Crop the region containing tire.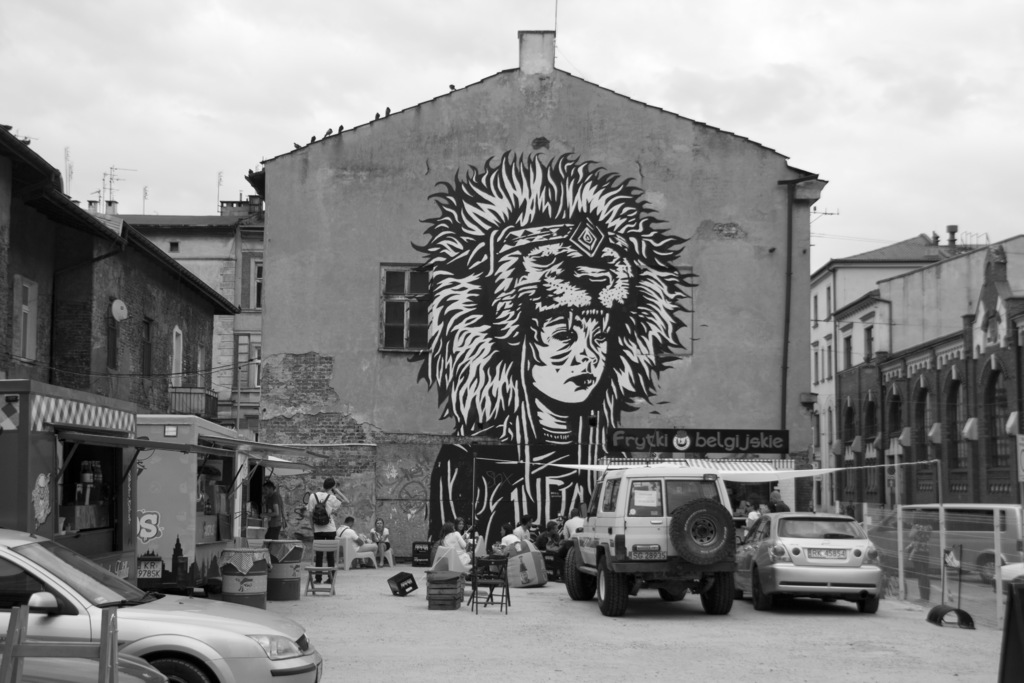
Crop region: box(752, 569, 777, 609).
